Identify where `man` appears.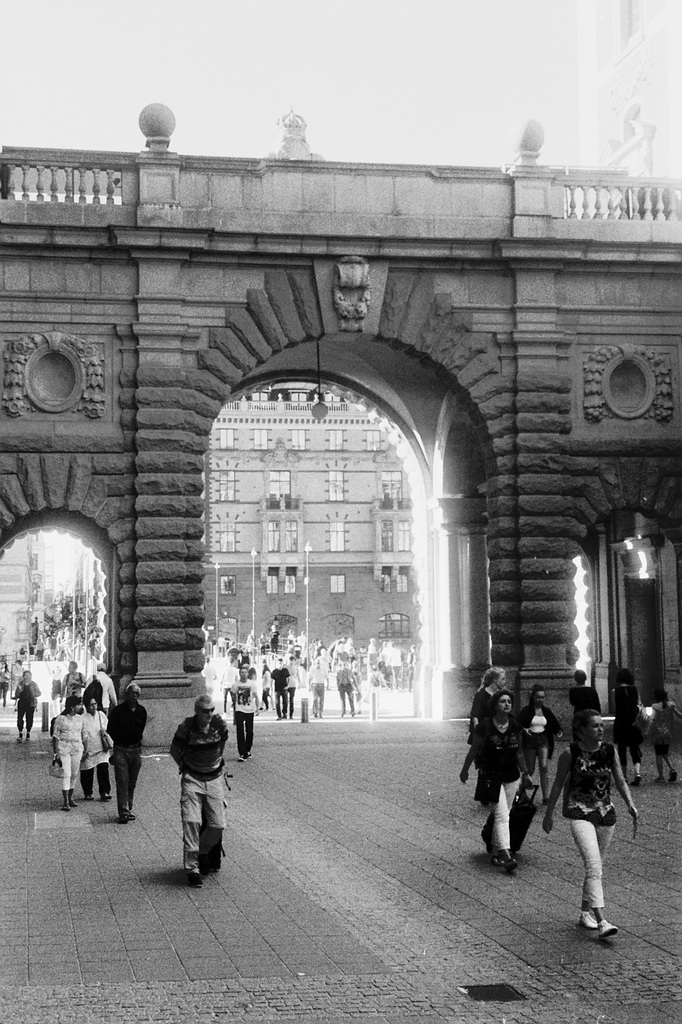
Appears at box=[284, 658, 300, 714].
